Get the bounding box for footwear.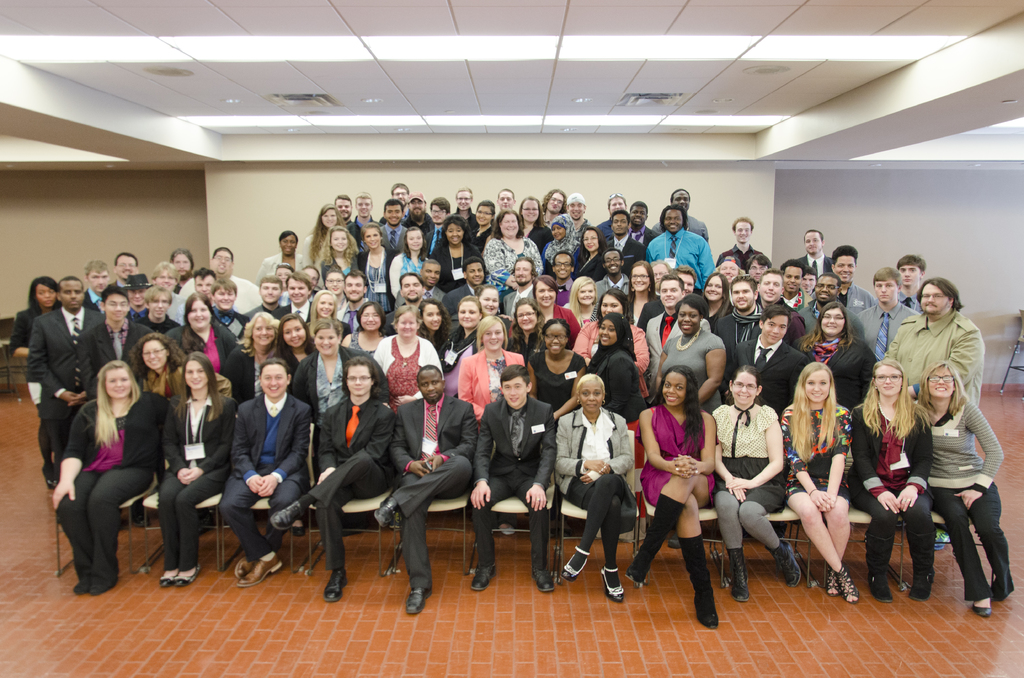
x1=371 y1=495 x2=400 y2=528.
